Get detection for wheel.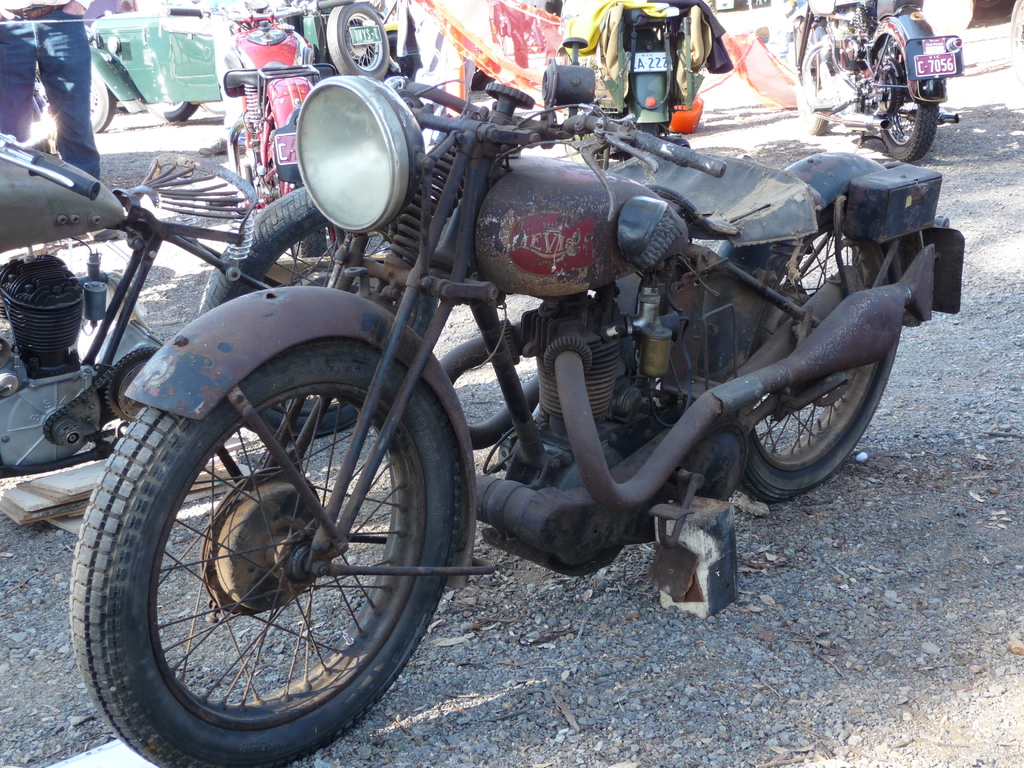
Detection: left=705, top=213, right=895, bottom=506.
